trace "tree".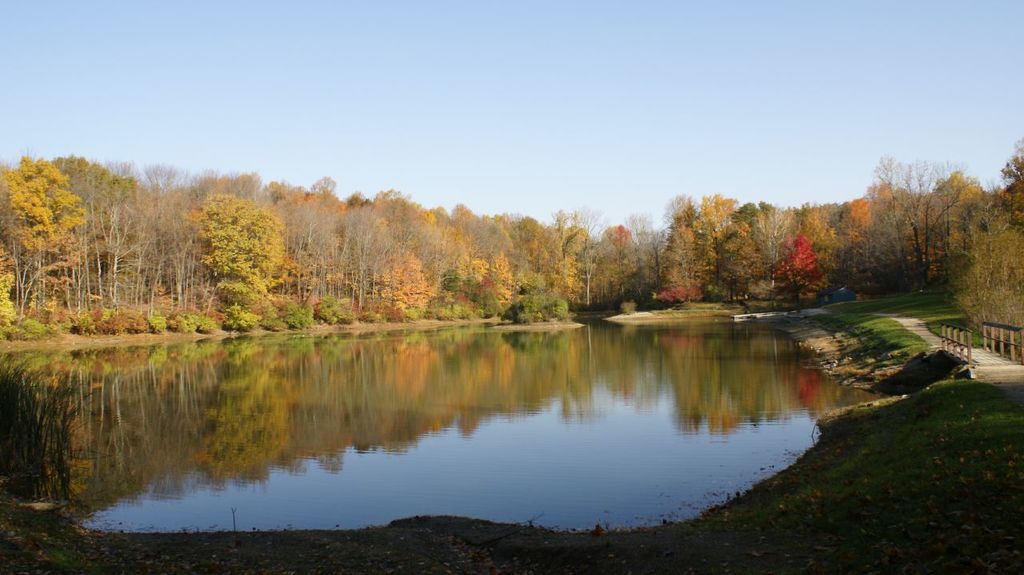
Traced to (x1=750, y1=202, x2=790, y2=303).
